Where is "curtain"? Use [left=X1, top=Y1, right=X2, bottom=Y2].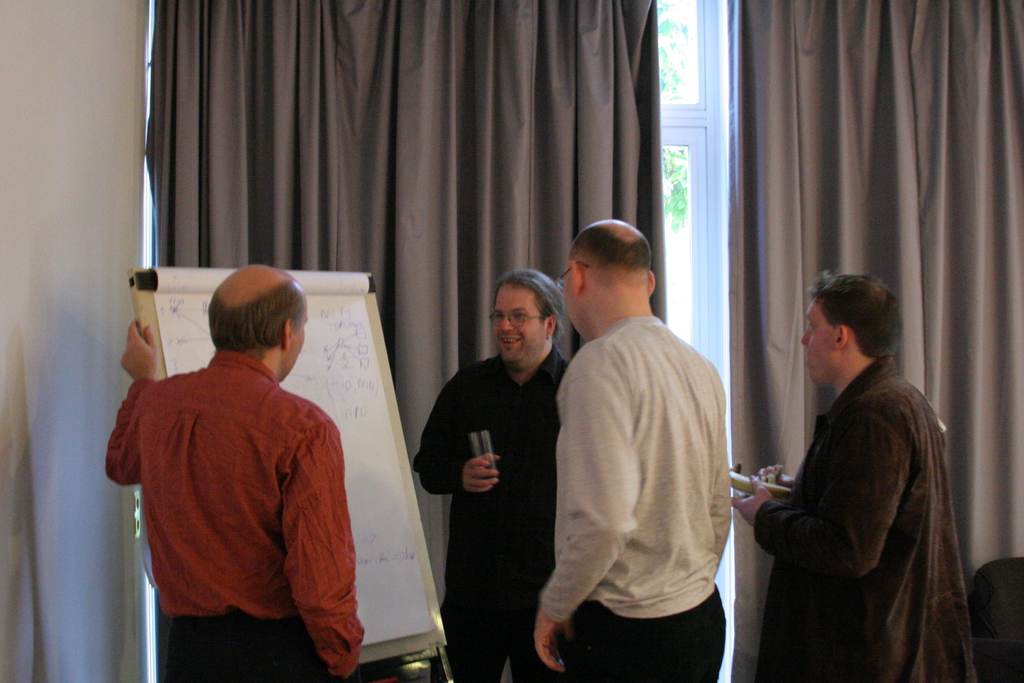
[left=744, top=0, right=1023, bottom=564].
